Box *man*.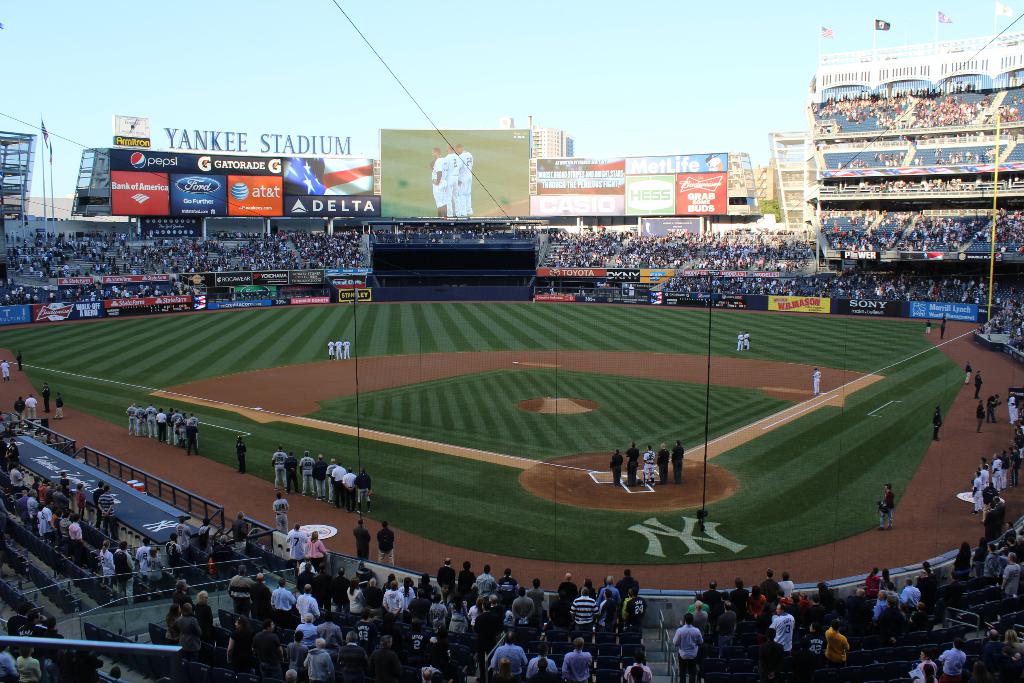
BBox(313, 615, 340, 649).
